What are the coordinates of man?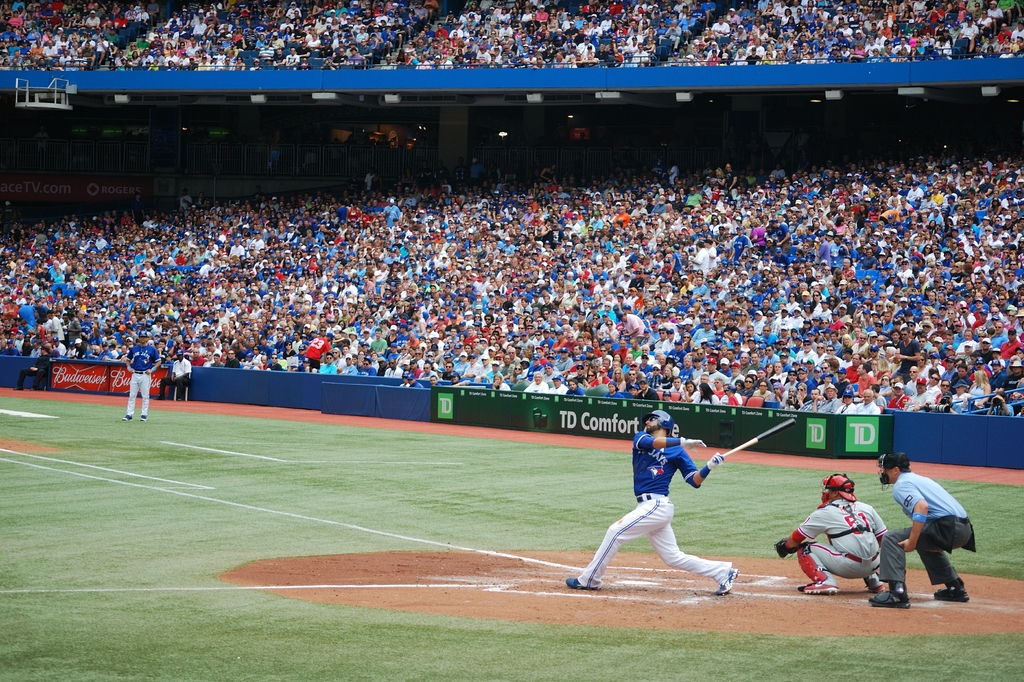
l=97, t=33, r=106, b=61.
